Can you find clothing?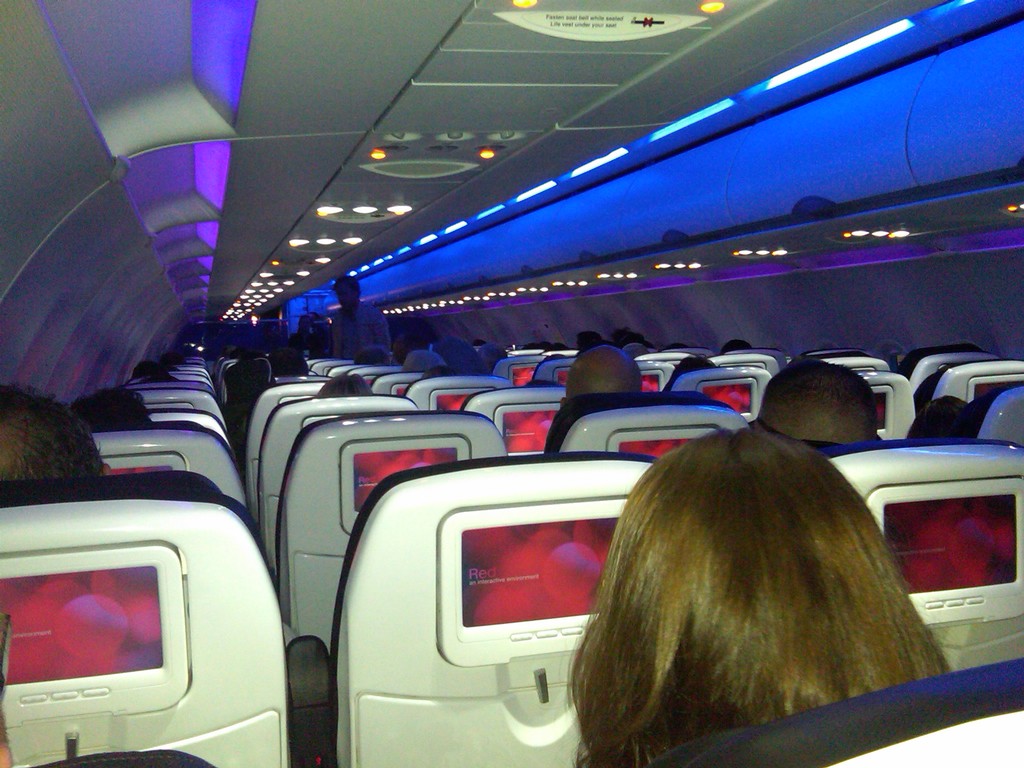
Yes, bounding box: (331, 302, 392, 358).
